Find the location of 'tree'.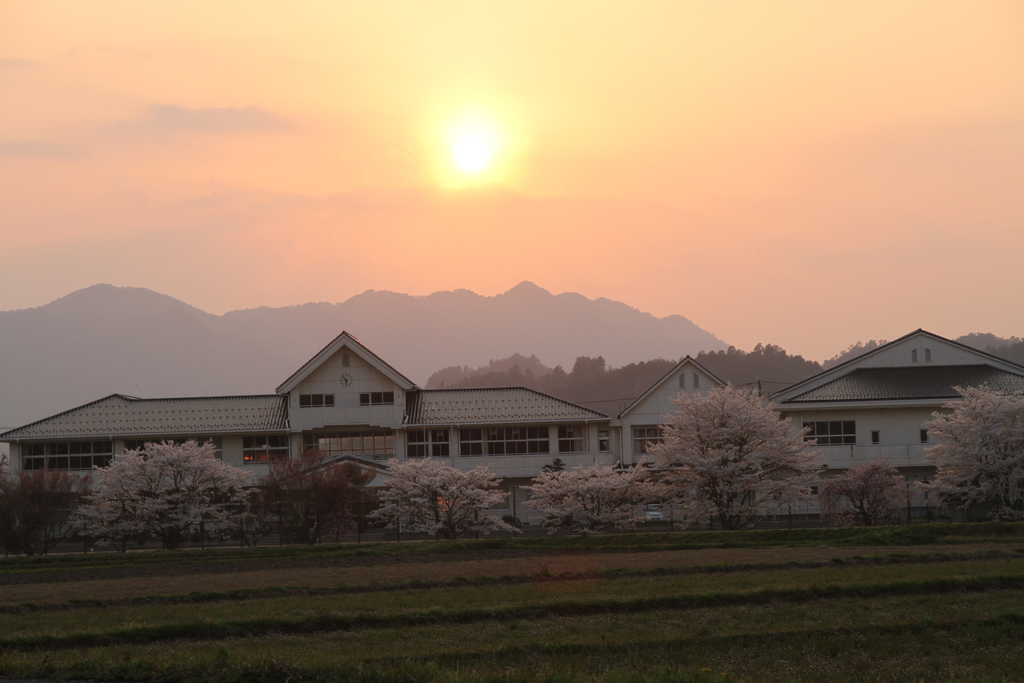
Location: box=[662, 364, 828, 525].
